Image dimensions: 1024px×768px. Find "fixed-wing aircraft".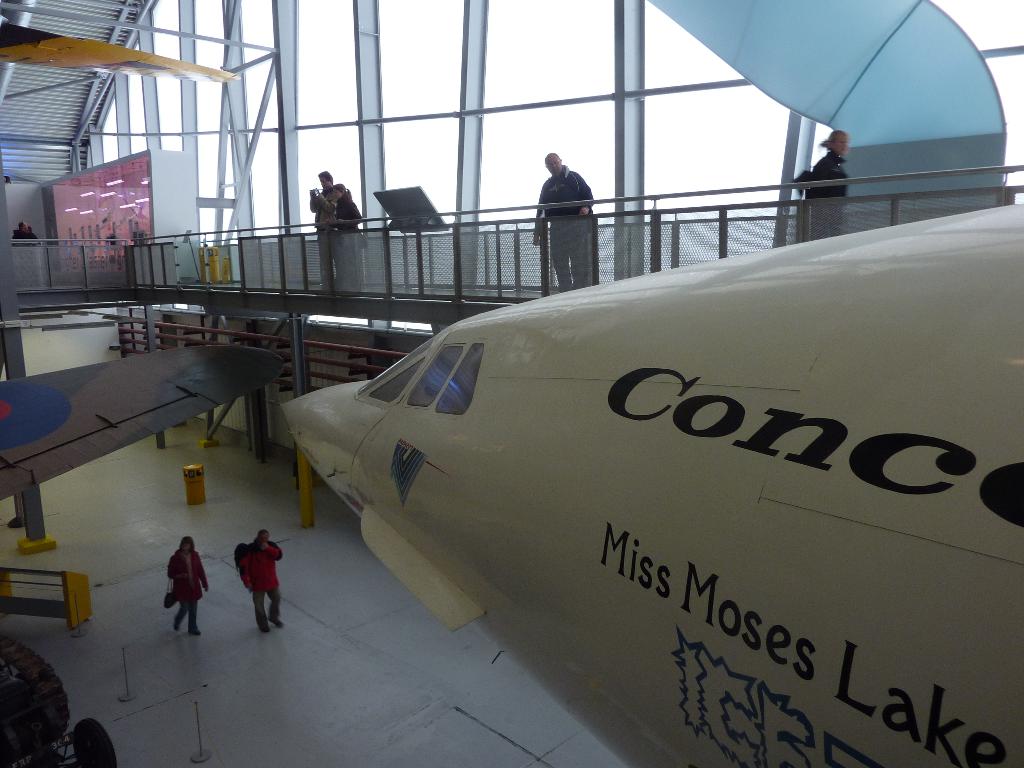
281, 197, 1023, 767.
